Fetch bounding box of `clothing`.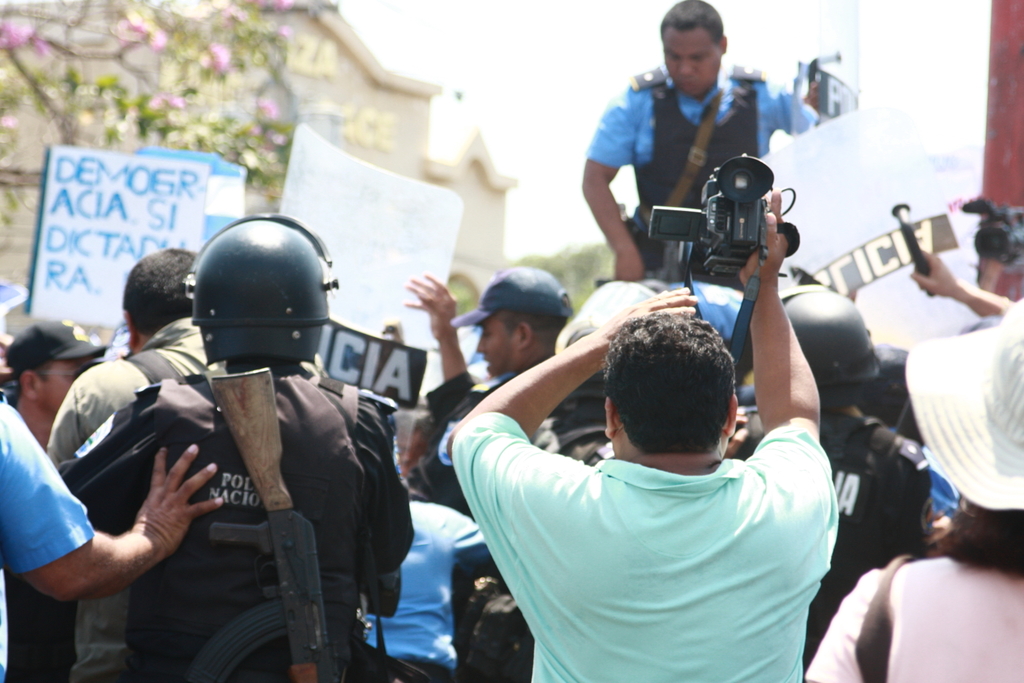
Bbox: (x1=485, y1=390, x2=851, y2=669).
